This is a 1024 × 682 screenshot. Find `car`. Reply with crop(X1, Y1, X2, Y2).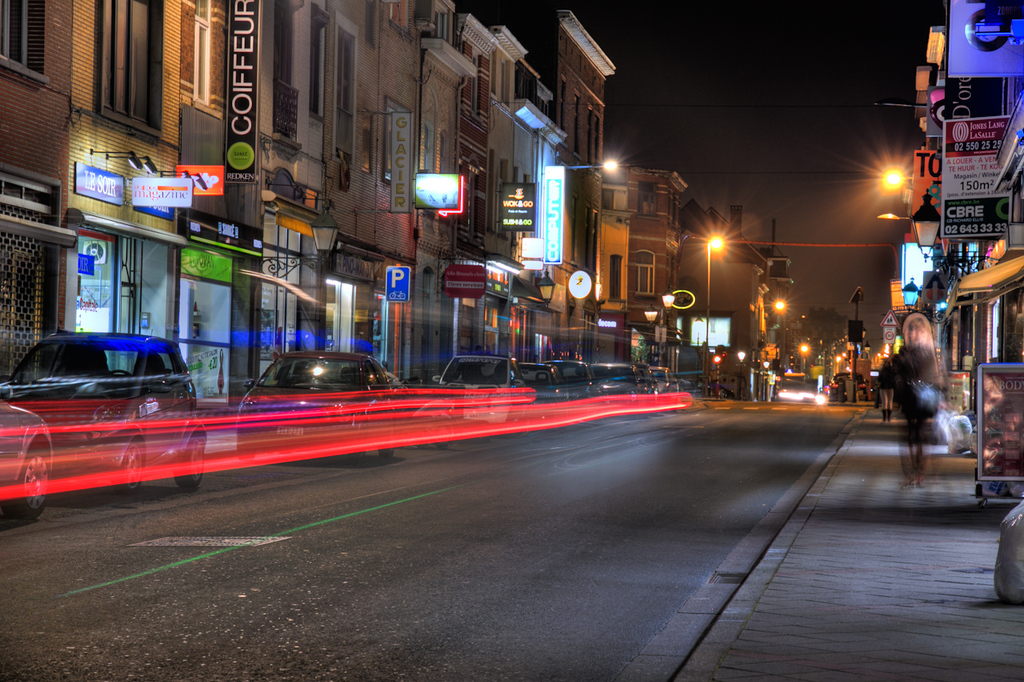
crop(236, 349, 405, 460).
